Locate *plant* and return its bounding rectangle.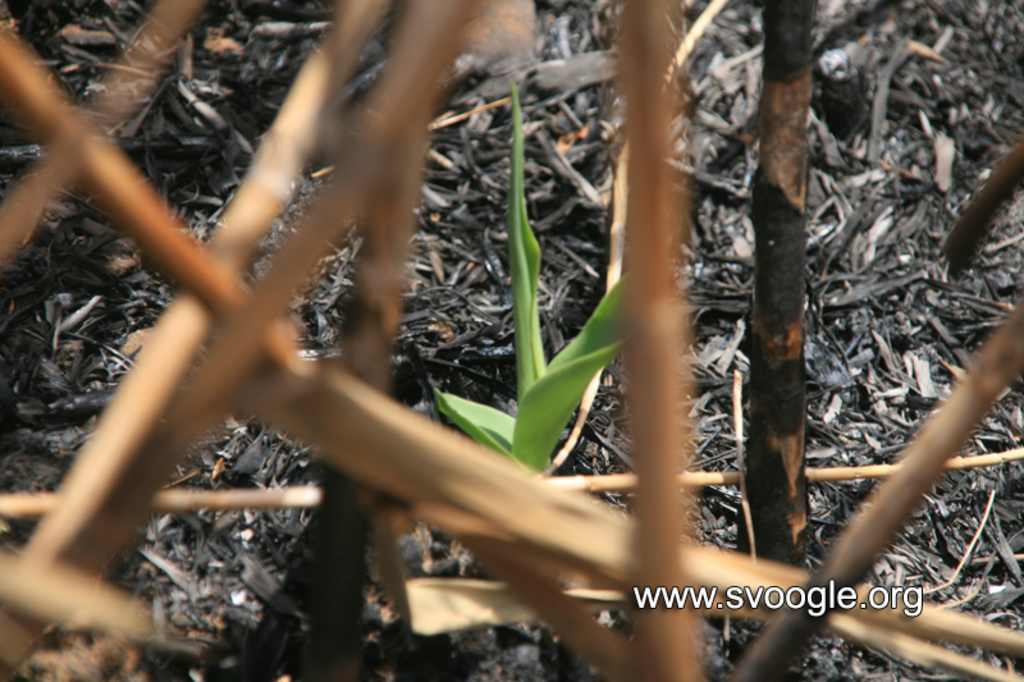
left=428, top=77, right=639, bottom=472.
